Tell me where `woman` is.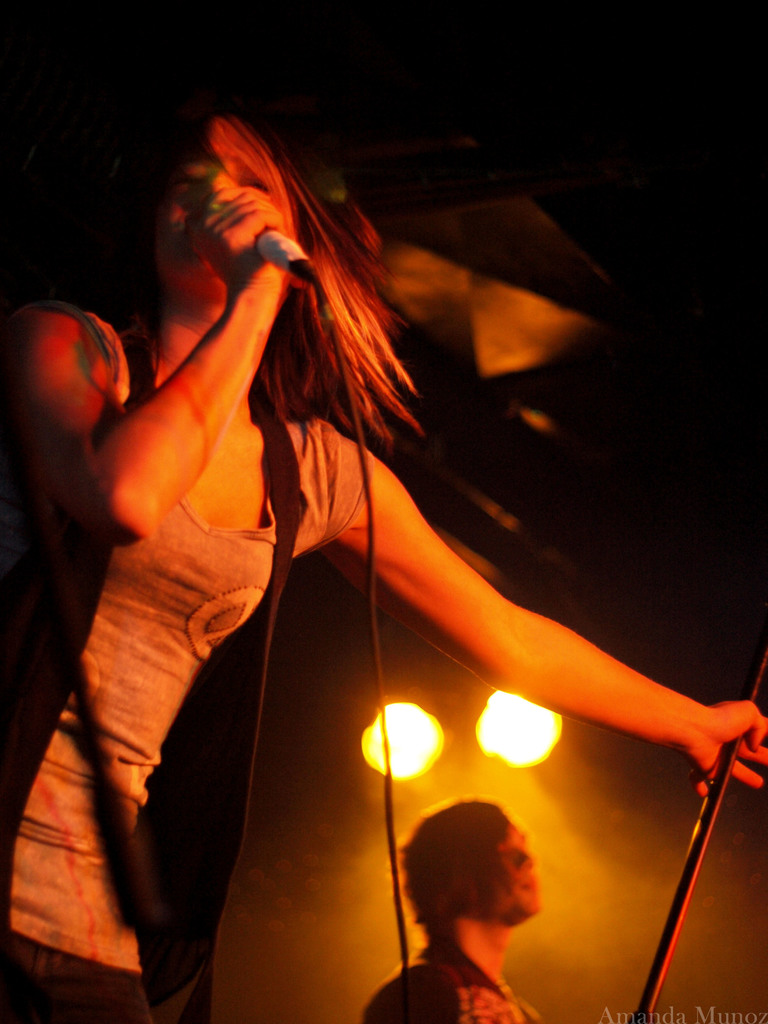
`woman` is at select_region(0, 90, 767, 1023).
